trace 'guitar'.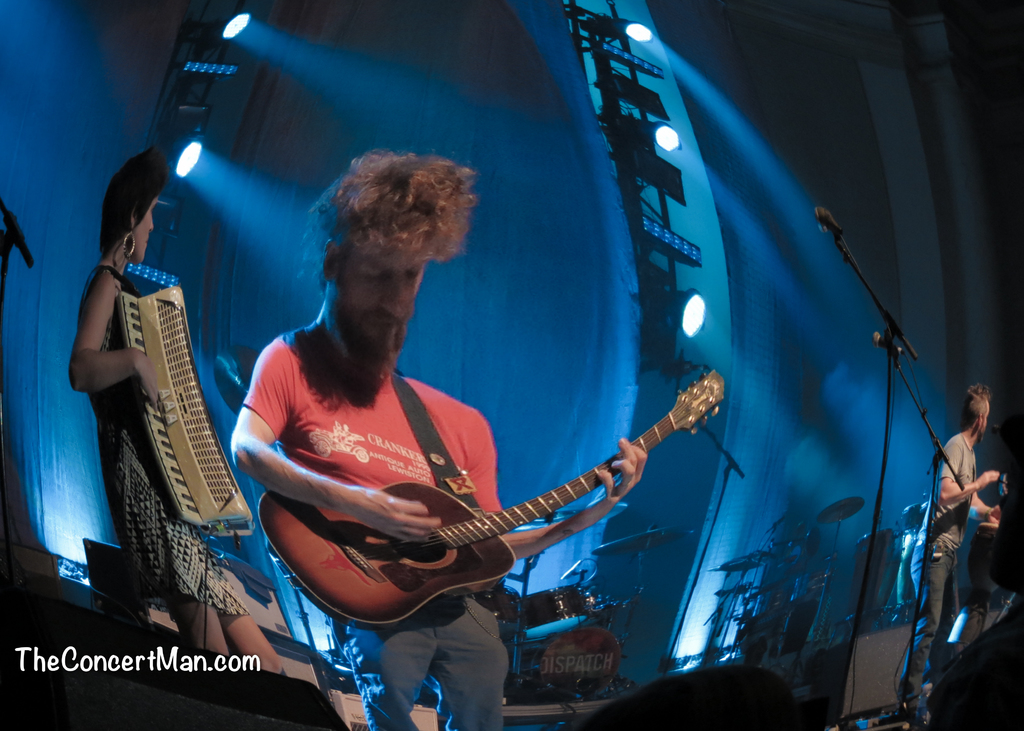
Traced to left=247, top=396, right=733, bottom=659.
